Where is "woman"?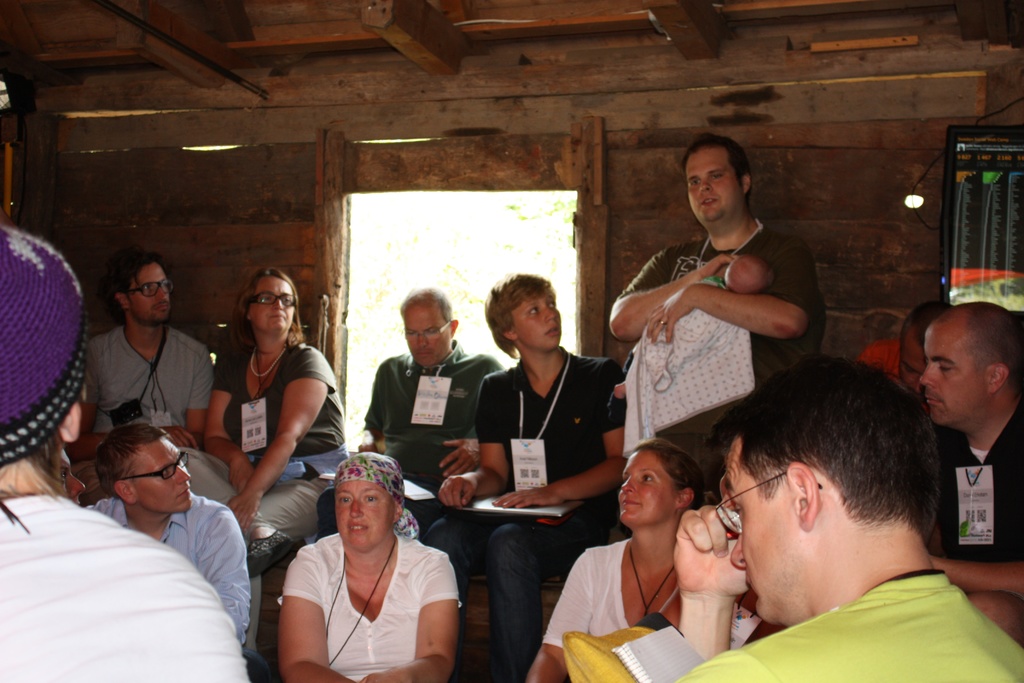
rect(434, 254, 624, 534).
